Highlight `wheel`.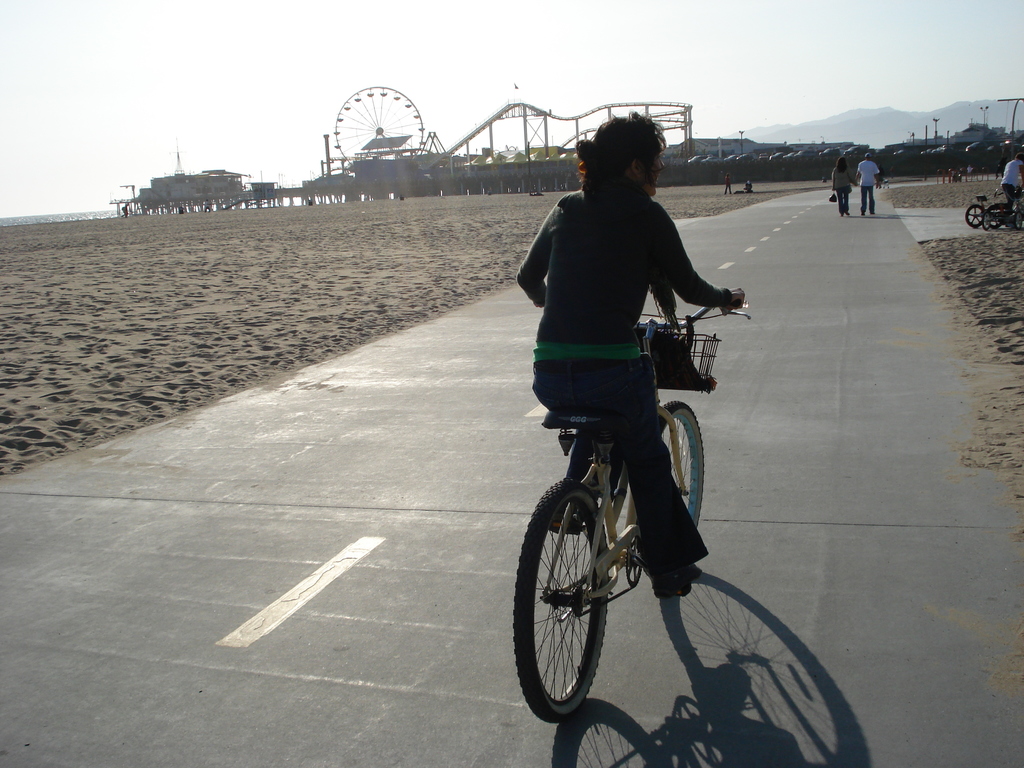
Highlighted region: [left=981, top=205, right=1005, bottom=229].
